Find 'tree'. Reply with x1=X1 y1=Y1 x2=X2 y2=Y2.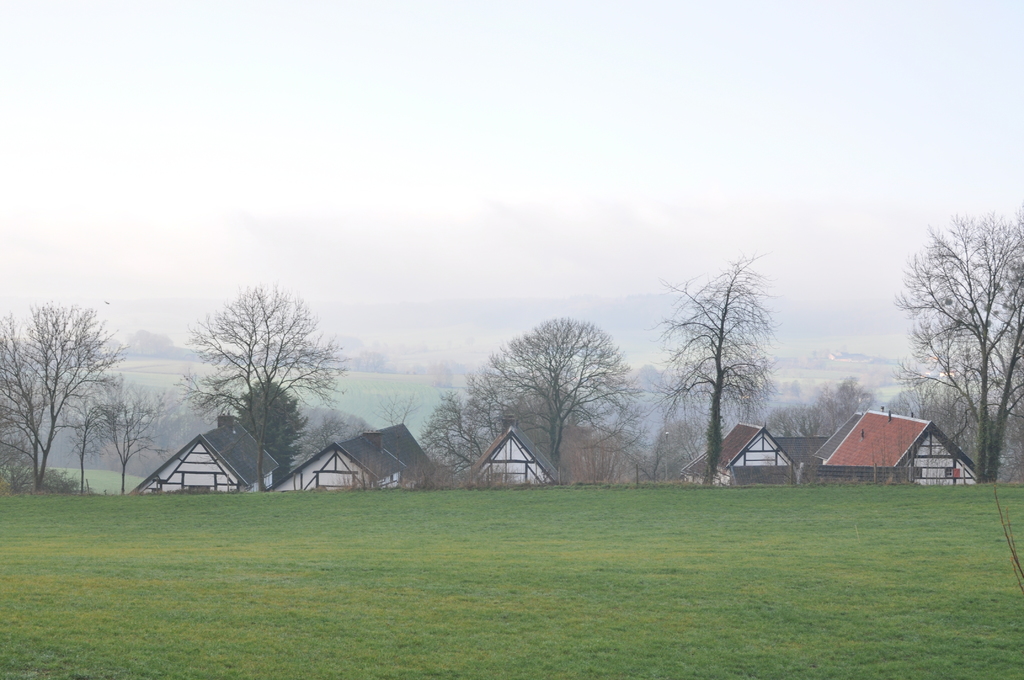
x1=66 y1=395 x2=96 y2=487.
